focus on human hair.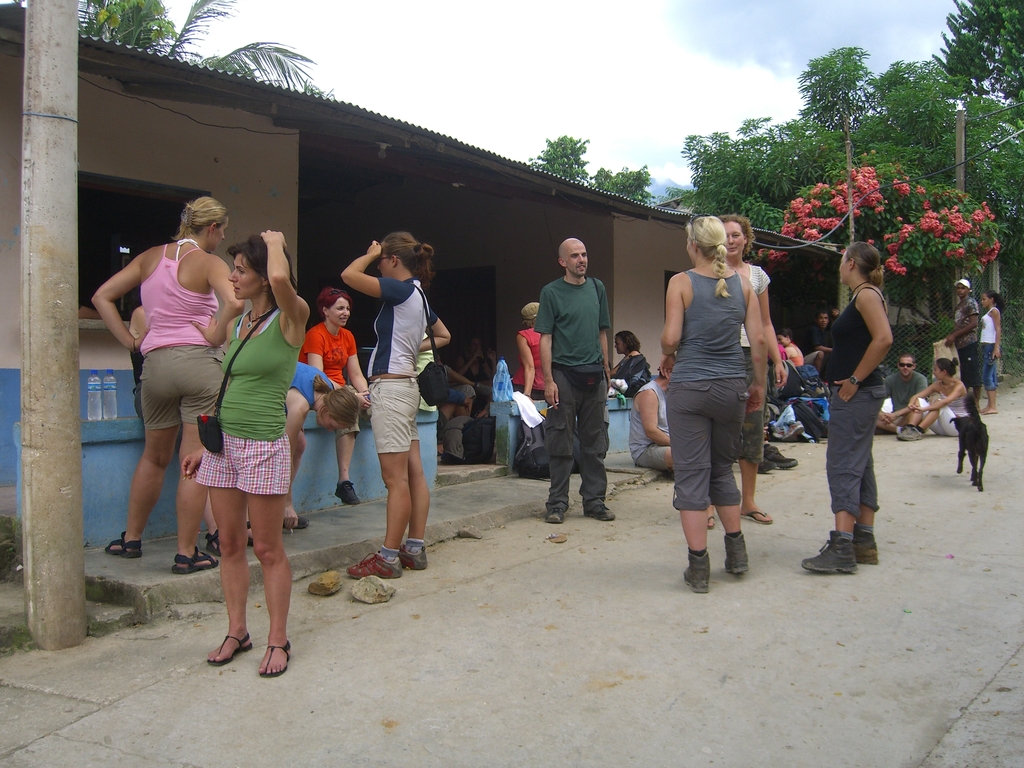
Focused at select_region(309, 372, 361, 431).
